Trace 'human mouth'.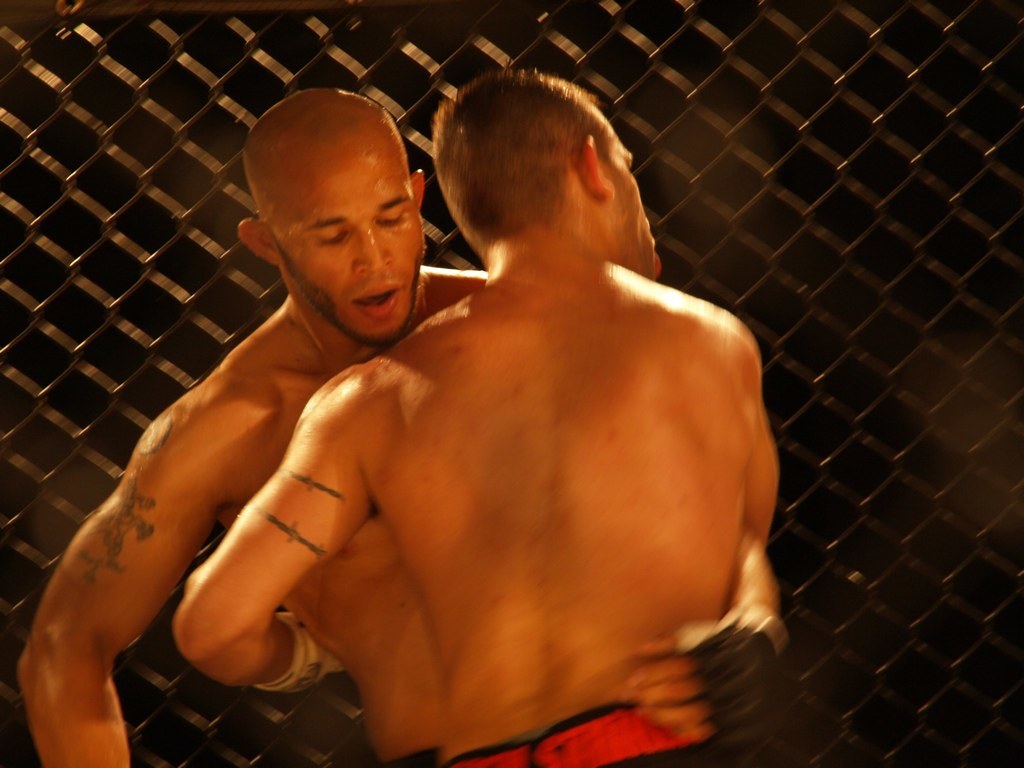
Traced to [left=351, top=279, right=404, bottom=319].
